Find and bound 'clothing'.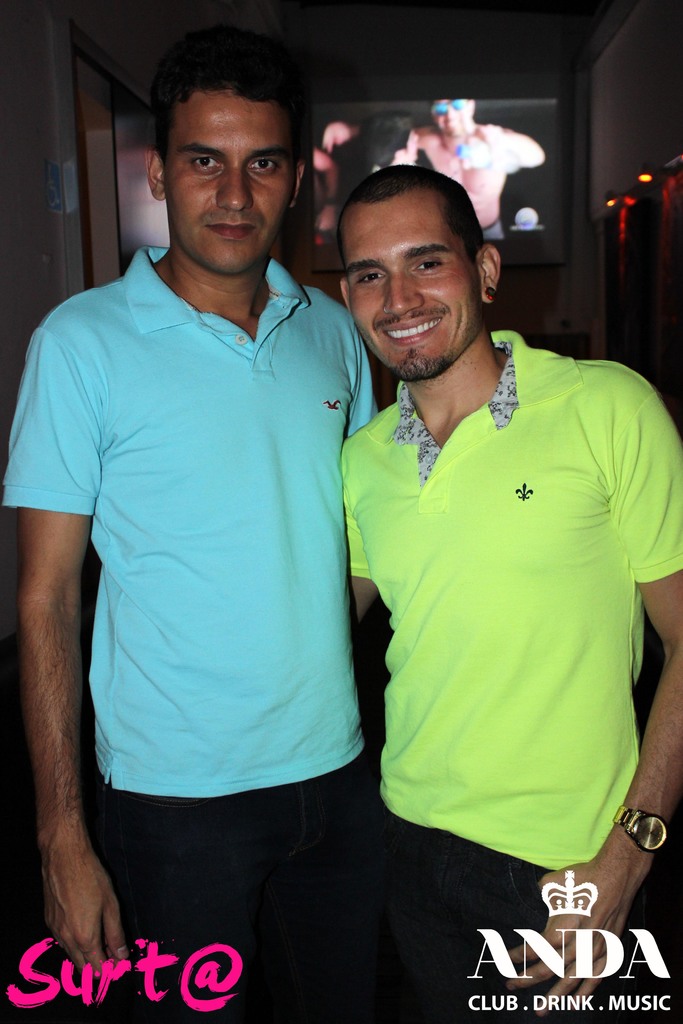
Bound: 350 326 682 1023.
